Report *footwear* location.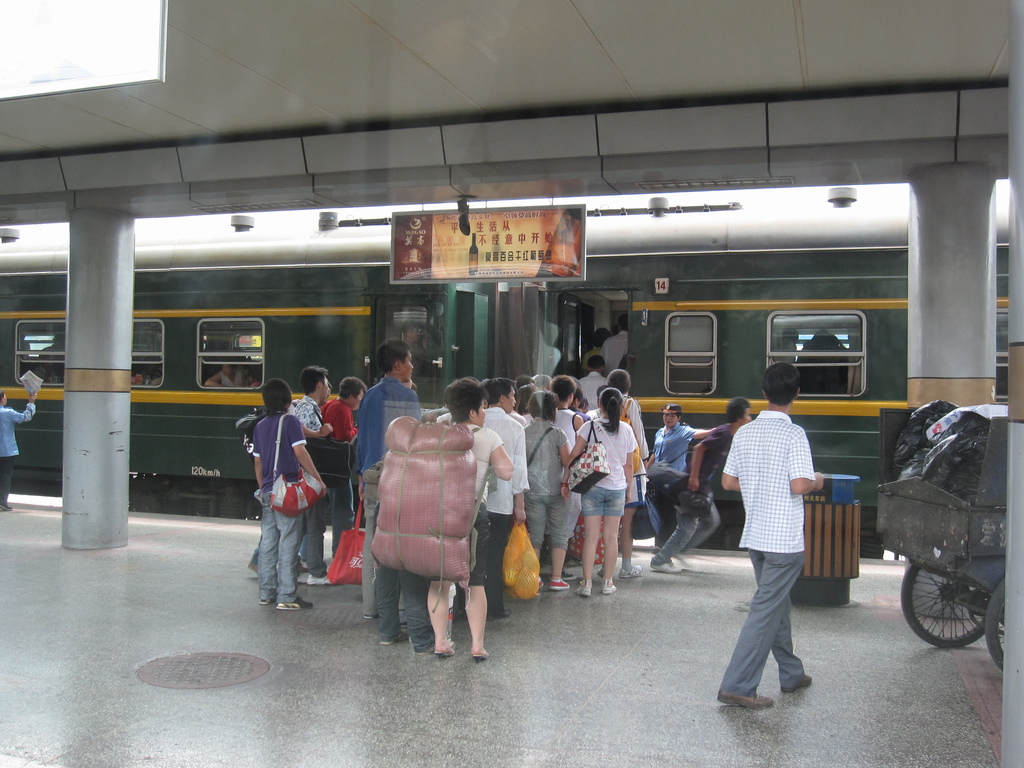
Report: [561,573,575,586].
